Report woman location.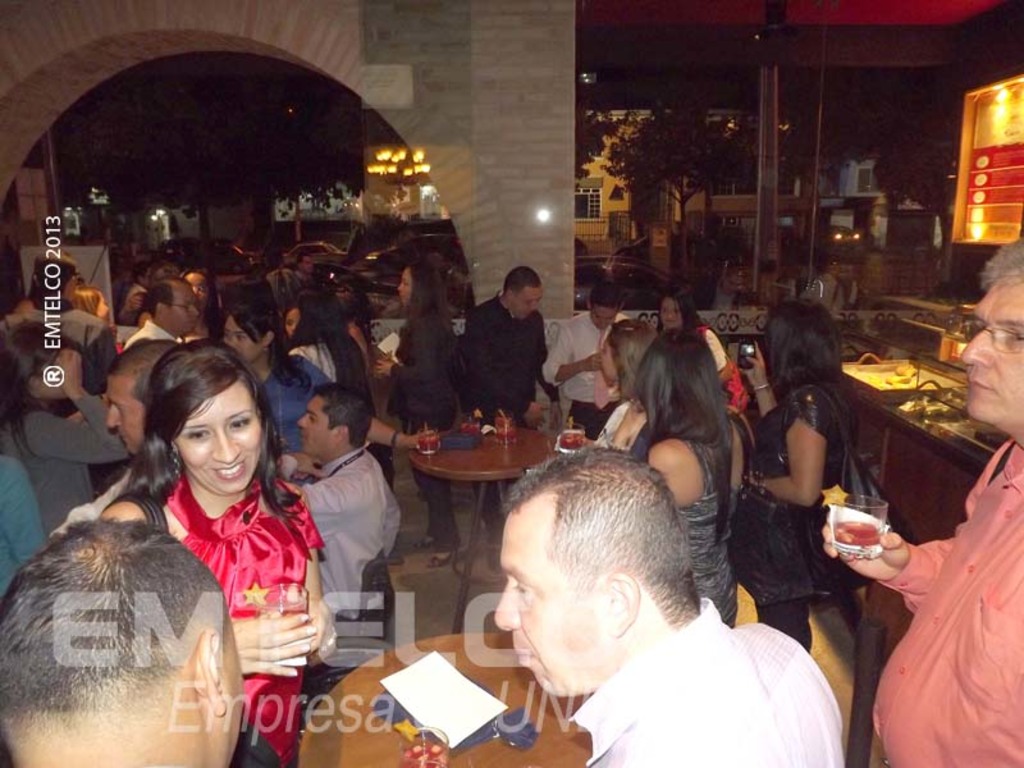
Report: Rect(54, 325, 343, 748).
